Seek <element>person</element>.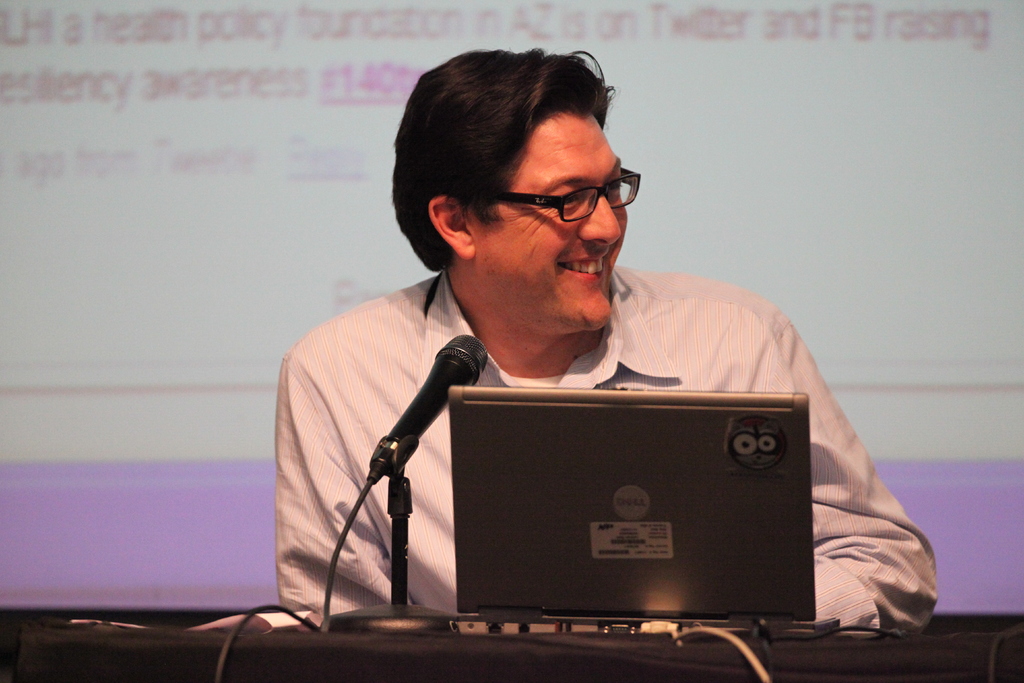
268/99/893/682.
